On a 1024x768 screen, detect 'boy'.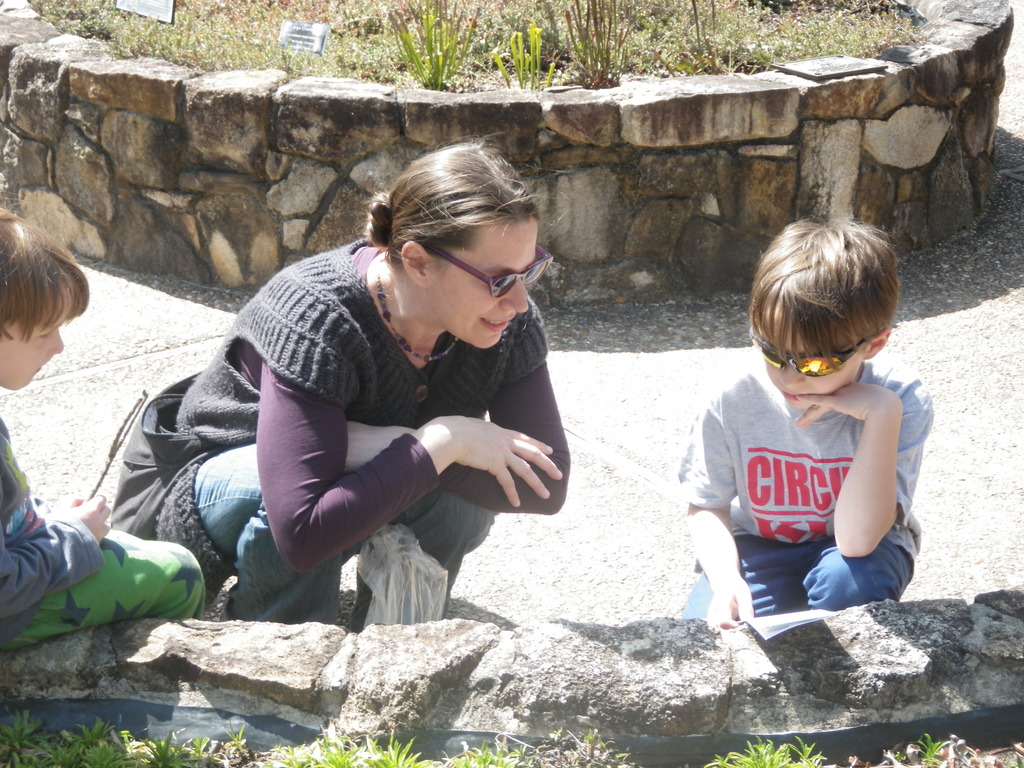
locate(0, 209, 207, 653).
